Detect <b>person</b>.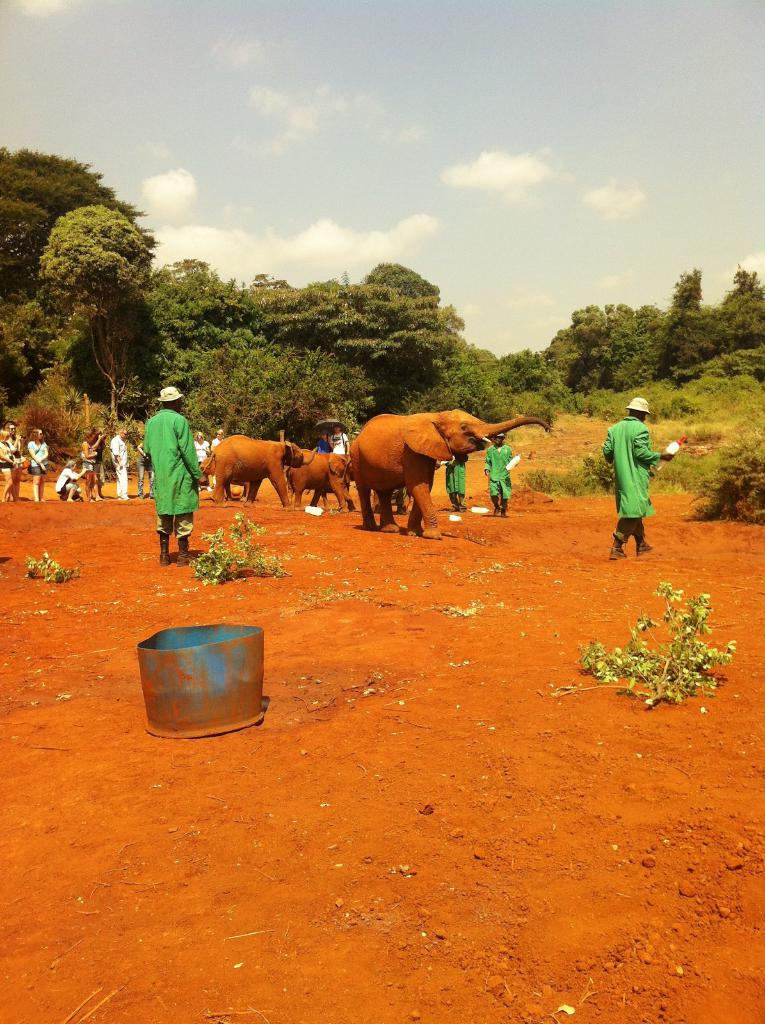
Detected at [left=25, top=430, right=45, bottom=503].
